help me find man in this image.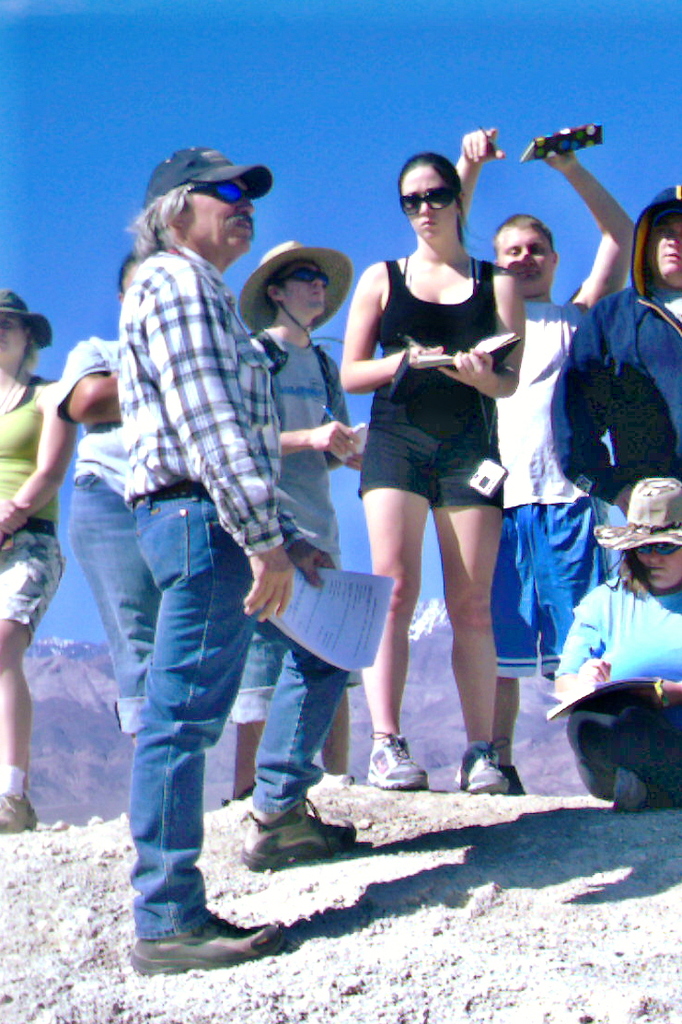
Found it: <region>542, 186, 681, 499</region>.
